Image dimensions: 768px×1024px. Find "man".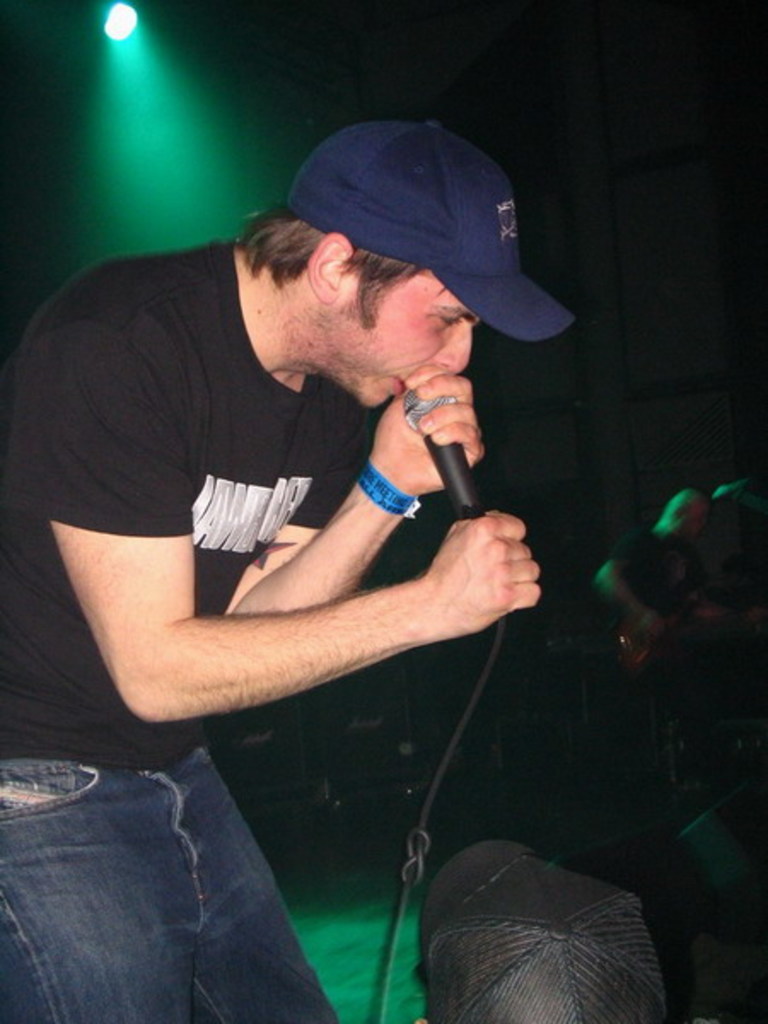
l=597, t=490, r=717, b=799.
